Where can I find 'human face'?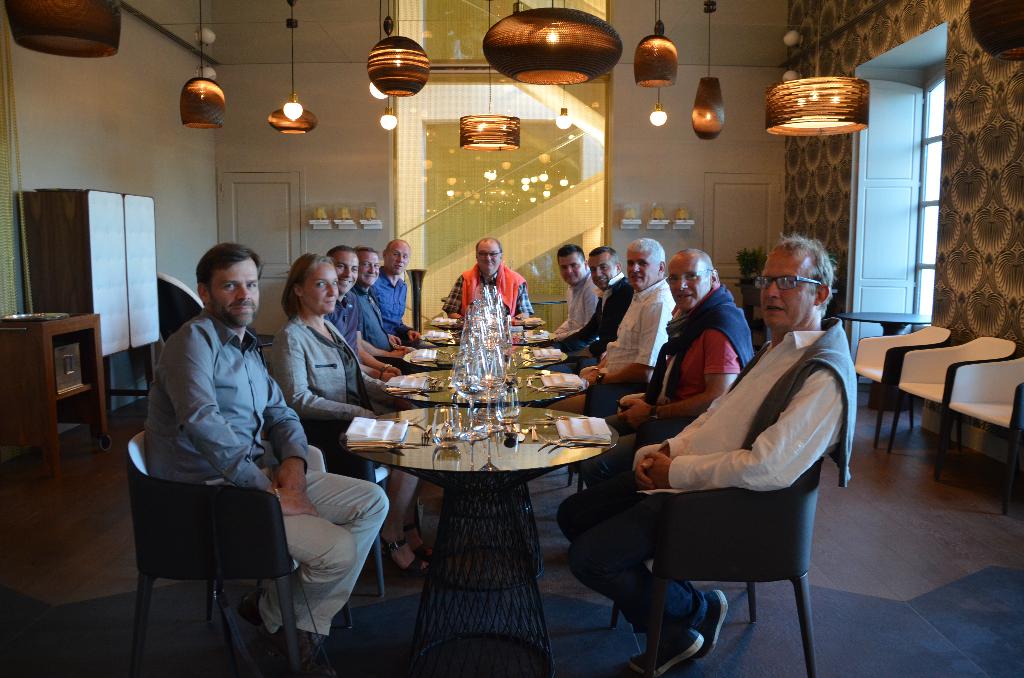
You can find it at box=[560, 250, 582, 282].
